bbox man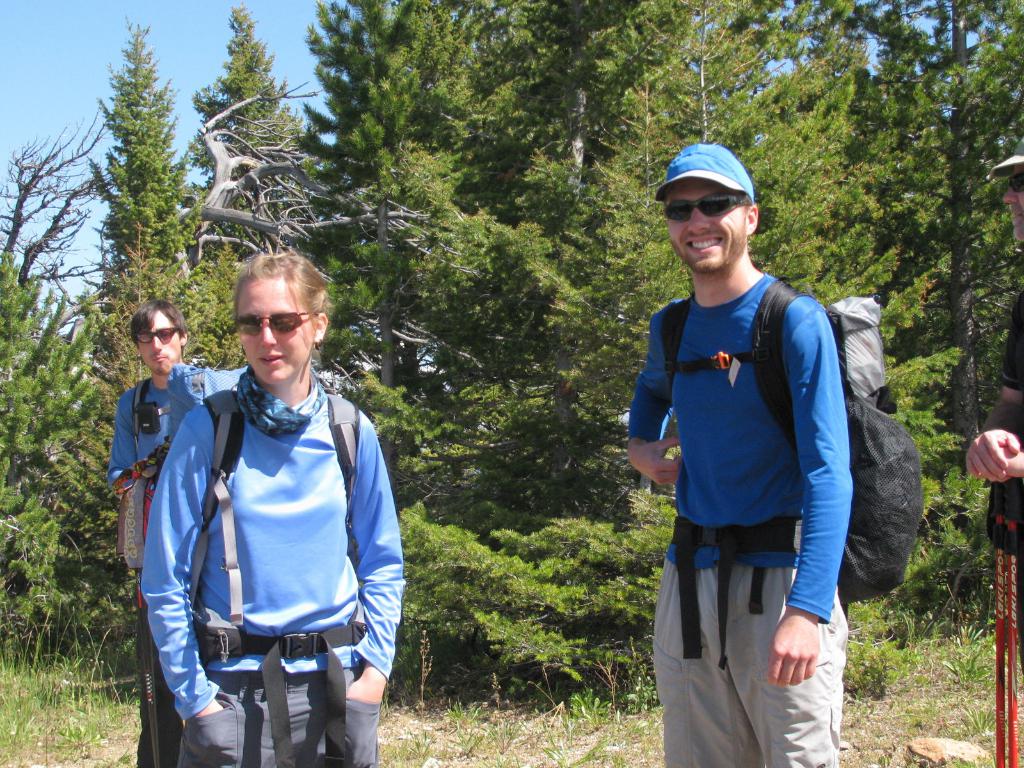
(621,161,884,763)
